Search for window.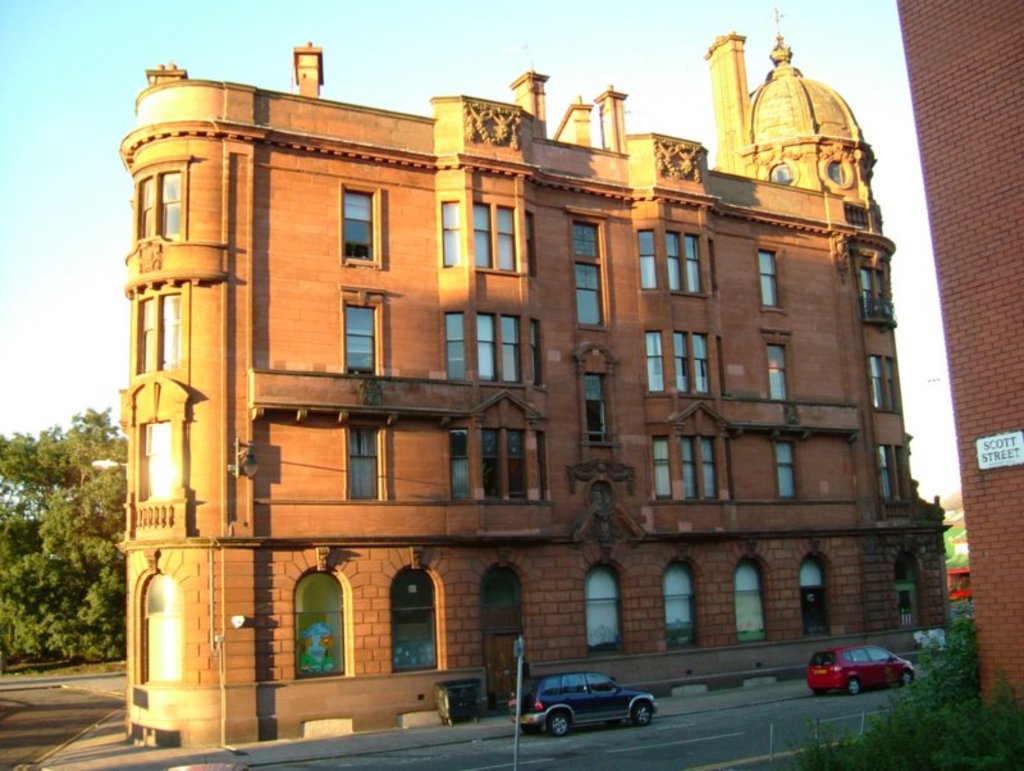
Found at locate(346, 423, 387, 498).
